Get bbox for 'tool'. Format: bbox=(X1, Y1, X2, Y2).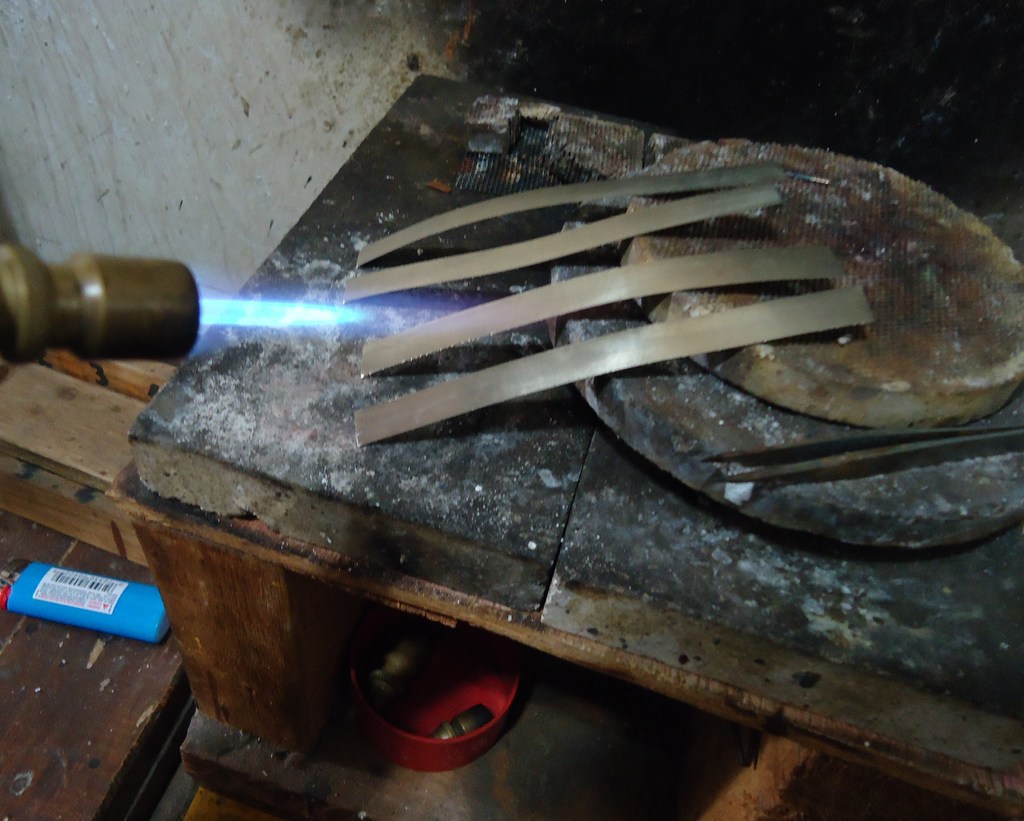
bbox=(348, 275, 867, 453).
